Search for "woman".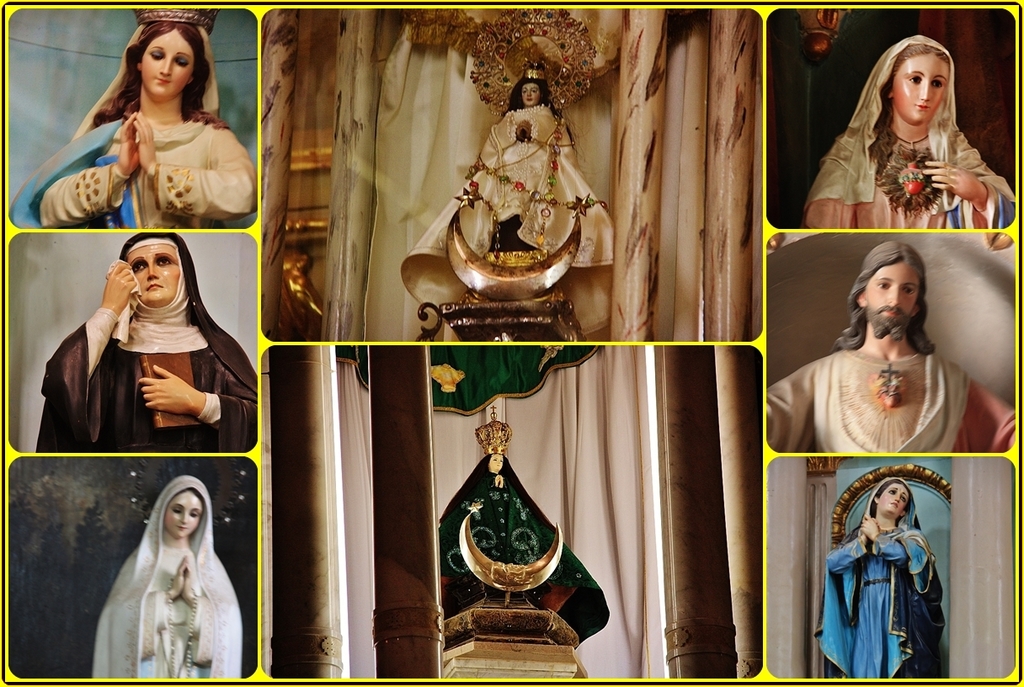
Found at box=[7, 3, 265, 228].
